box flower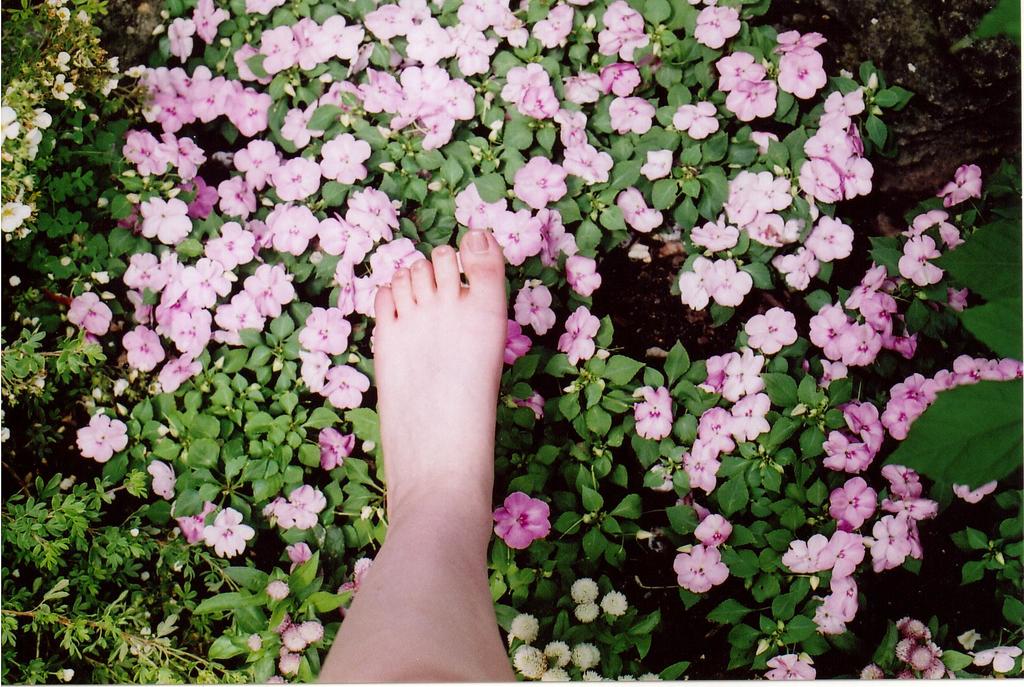
detection(283, 103, 330, 147)
